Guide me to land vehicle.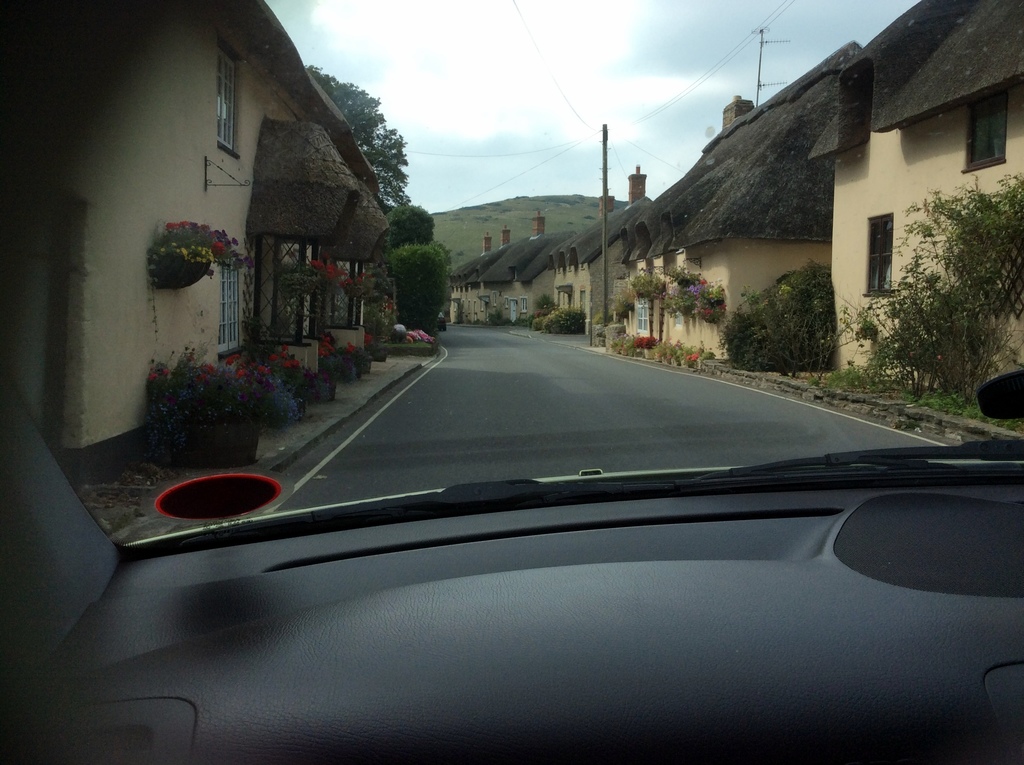
Guidance: 0 0 1023 763.
